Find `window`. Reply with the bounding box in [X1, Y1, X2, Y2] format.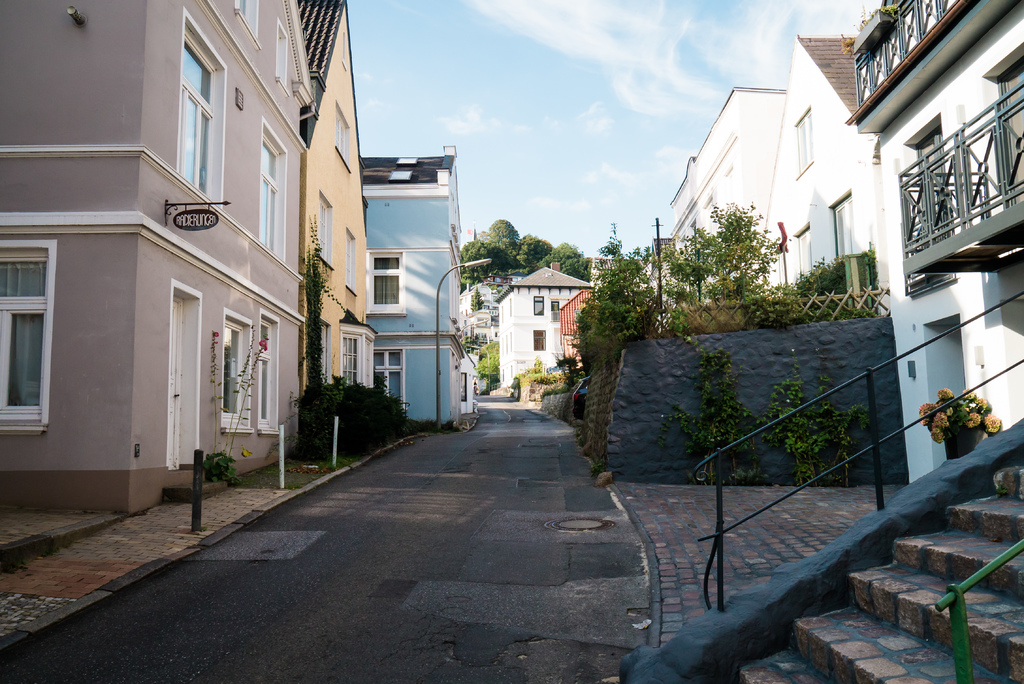
[251, 119, 292, 265].
